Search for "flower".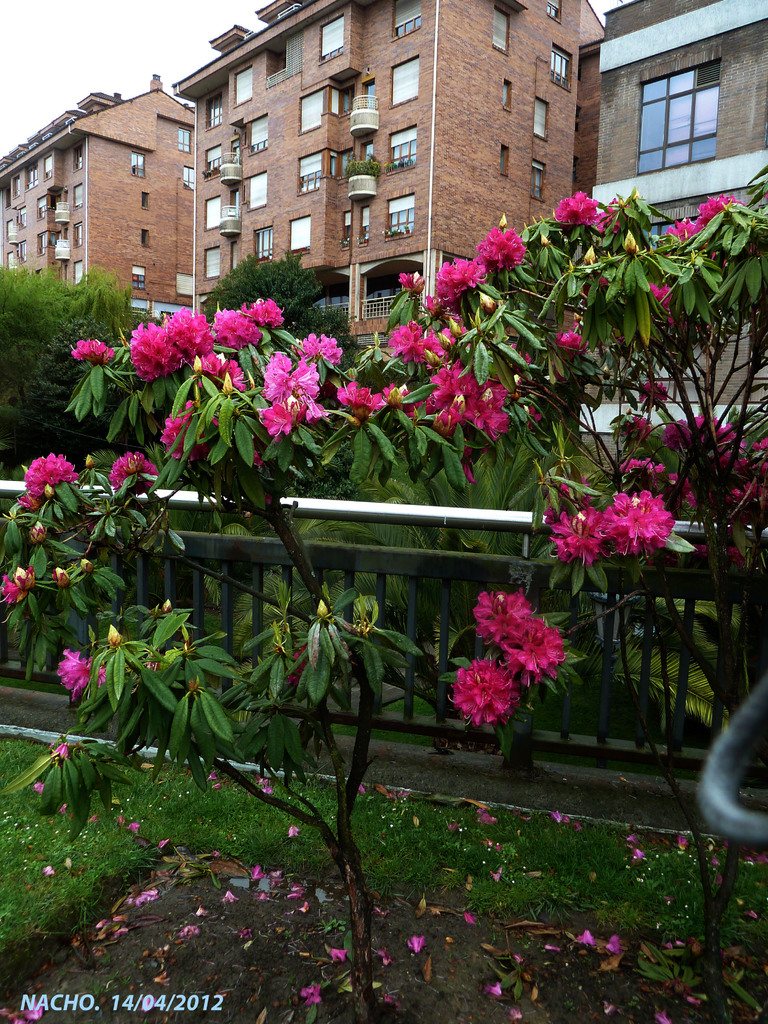
Found at bbox(431, 250, 489, 304).
